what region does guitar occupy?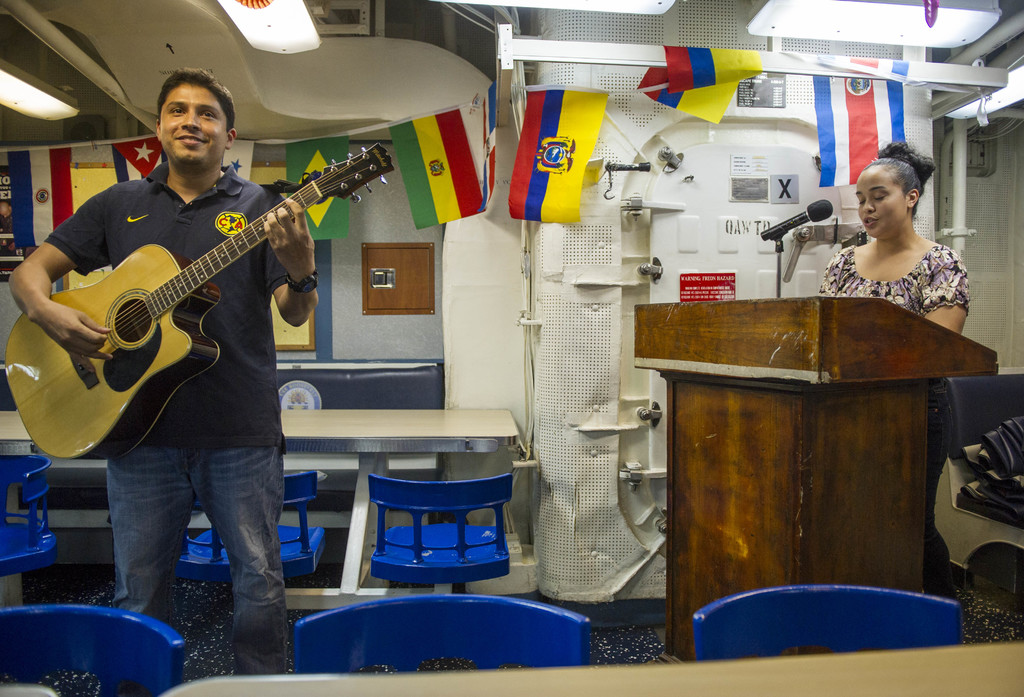
pyautogui.locateOnScreen(5, 140, 395, 461).
